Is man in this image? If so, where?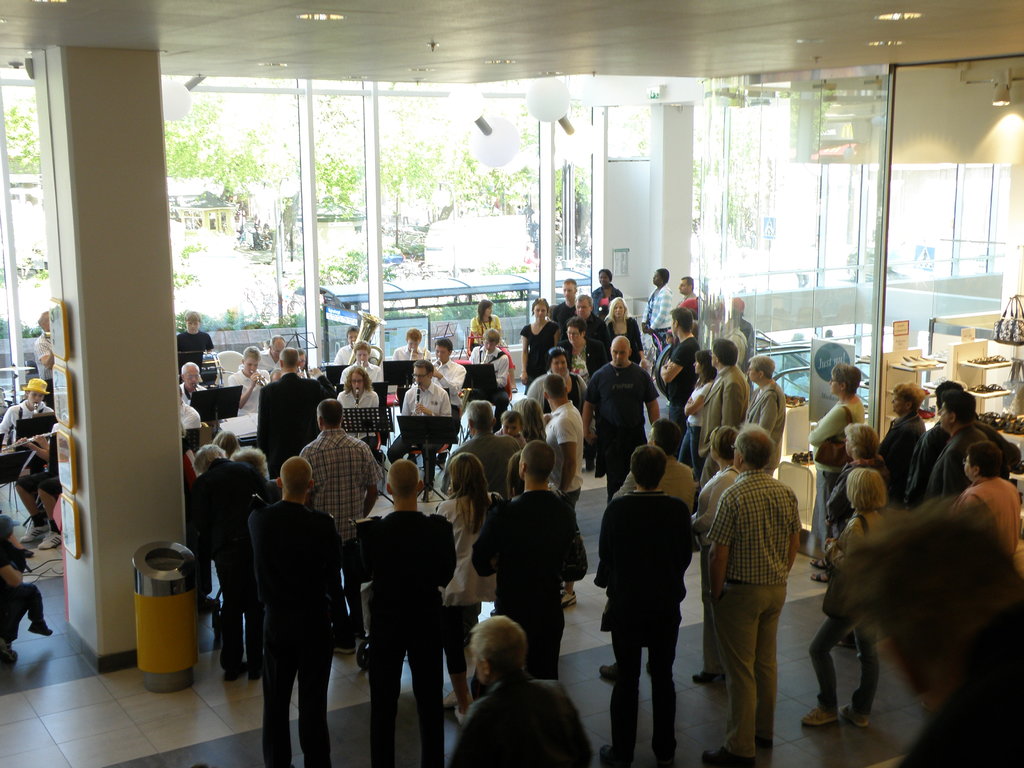
Yes, at [406, 337, 468, 466].
